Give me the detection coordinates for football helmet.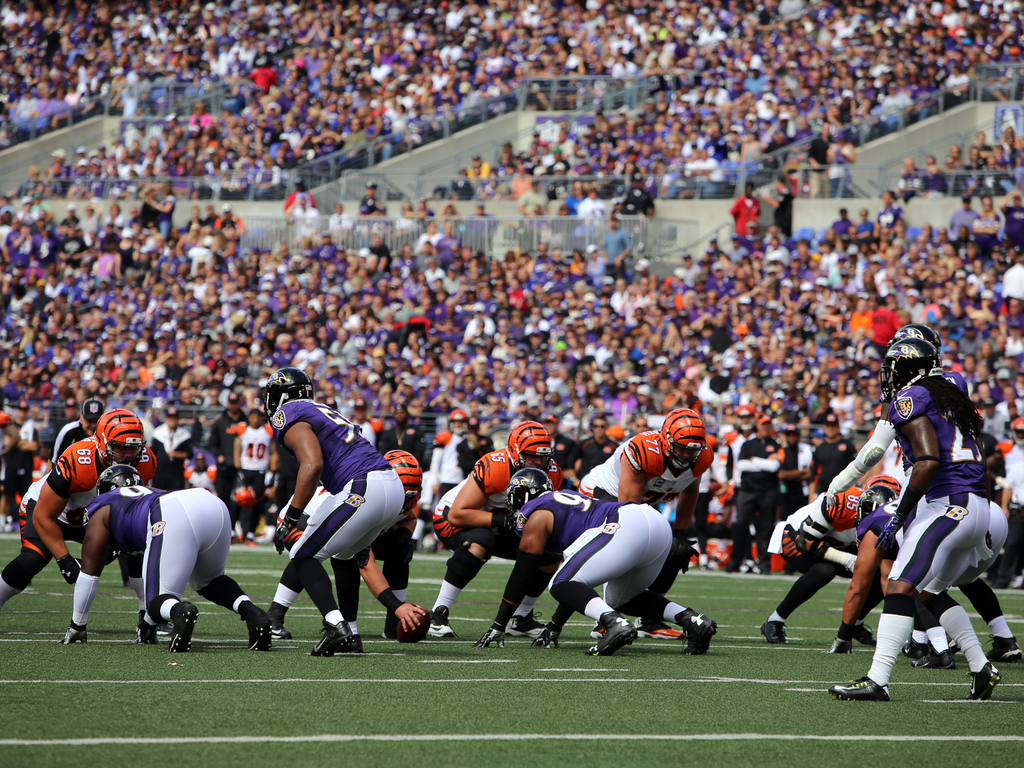
bbox=(661, 406, 705, 474).
